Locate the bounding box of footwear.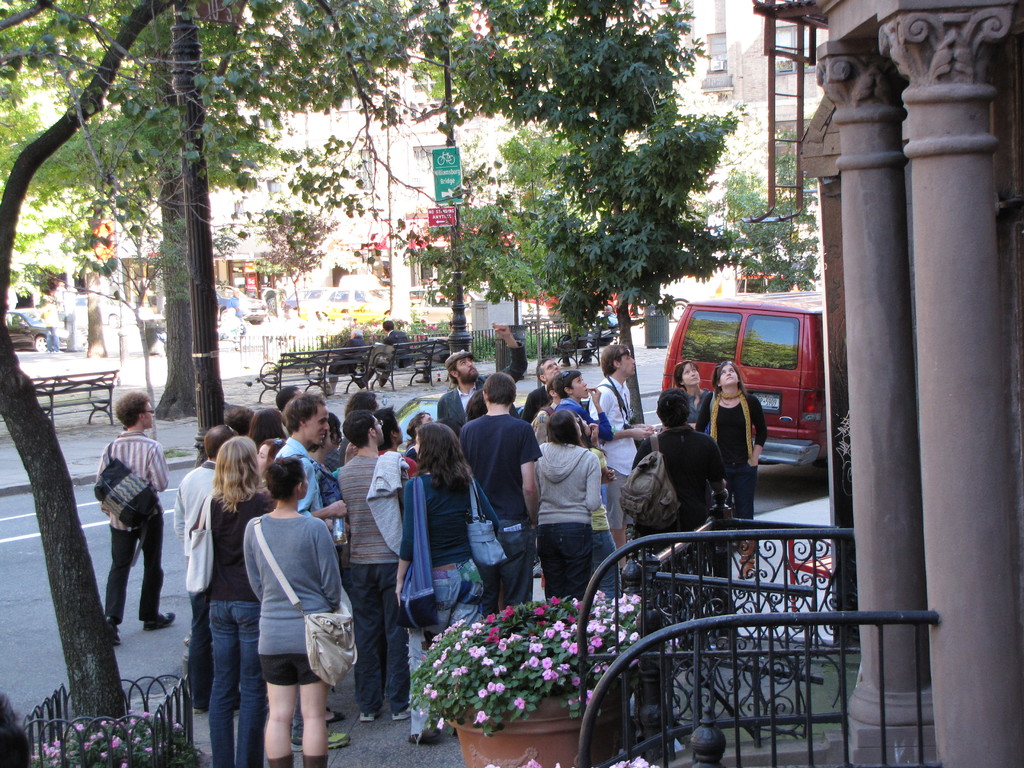
Bounding box: {"left": 393, "top": 710, "right": 409, "bottom": 720}.
